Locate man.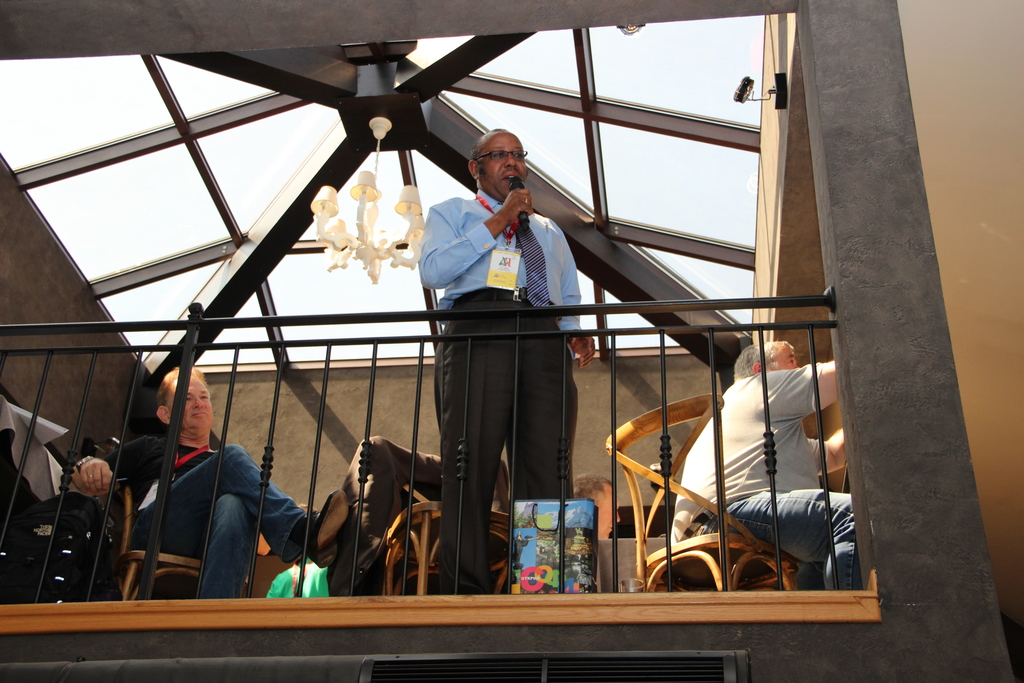
Bounding box: box(682, 339, 859, 597).
